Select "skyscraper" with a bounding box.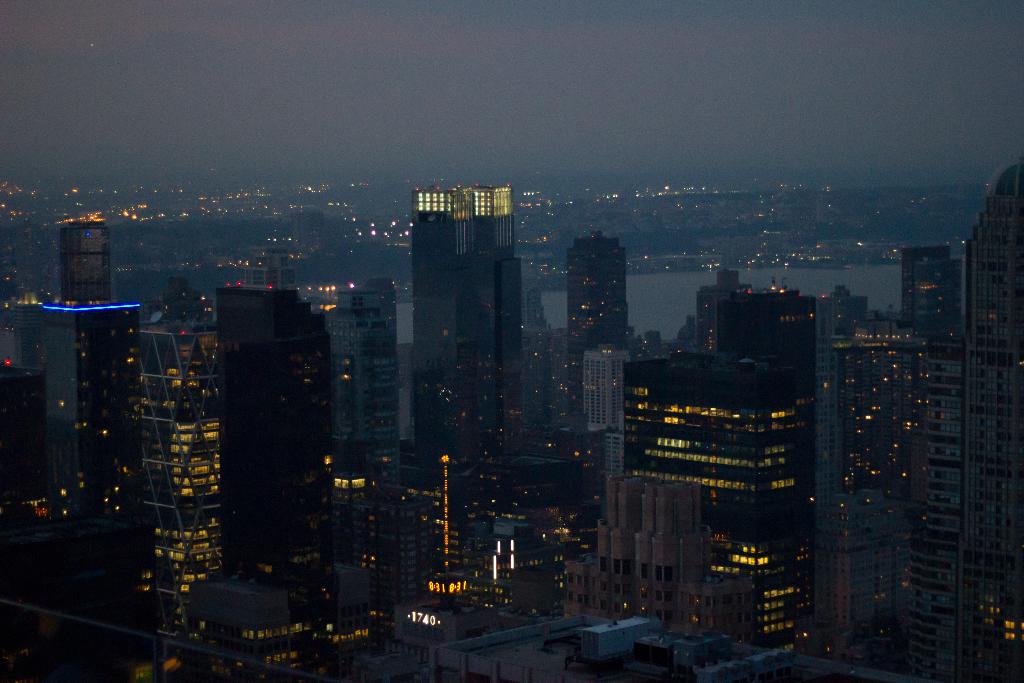
select_region(394, 156, 543, 440).
